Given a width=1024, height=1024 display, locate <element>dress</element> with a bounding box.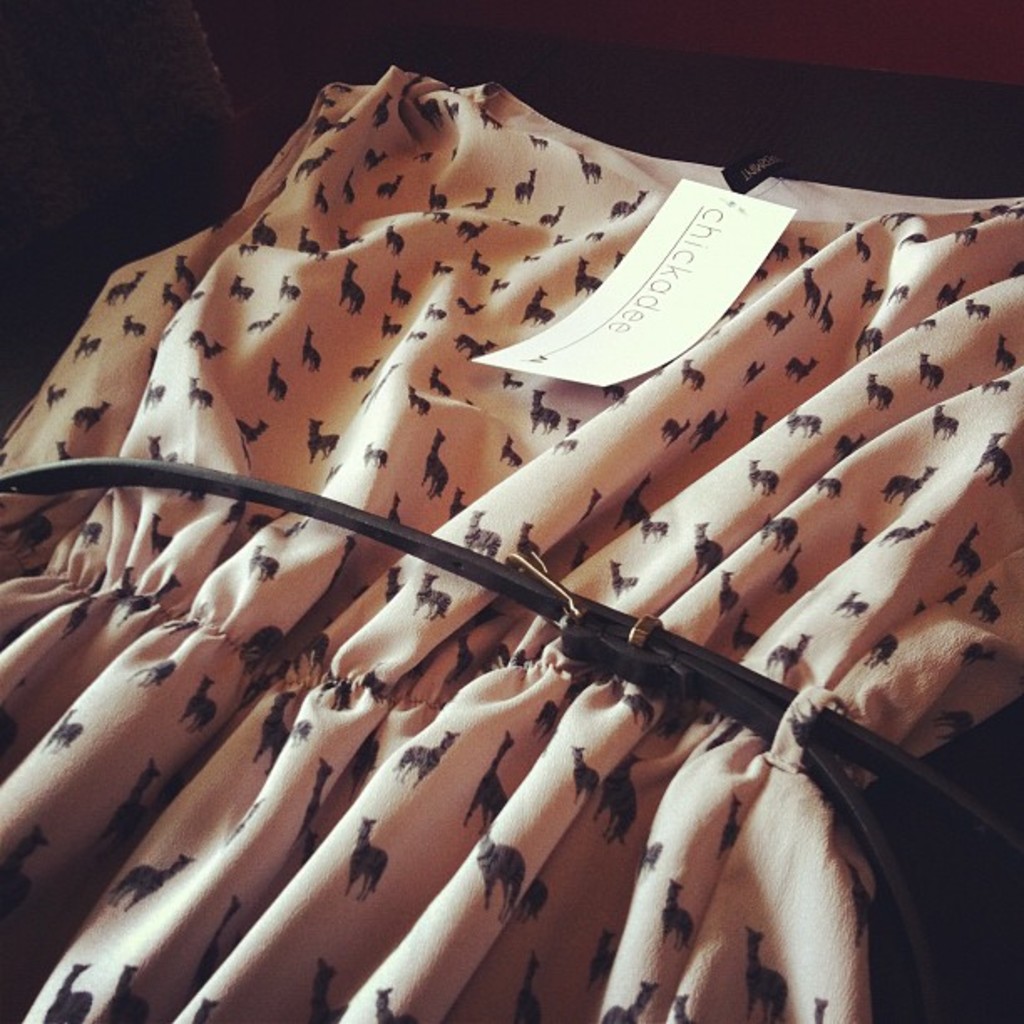
Located: l=0, t=64, r=1022, b=1022.
